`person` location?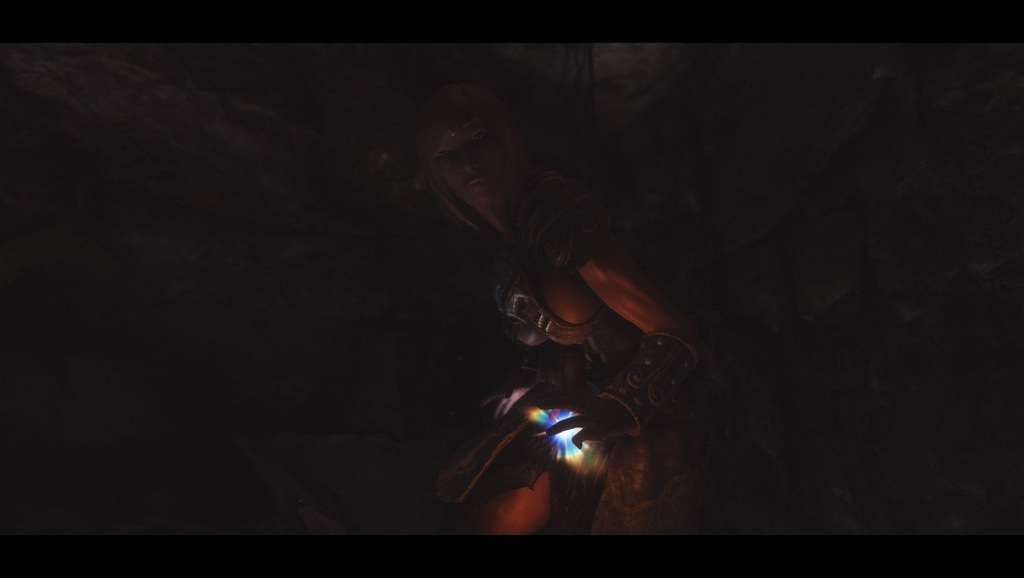
412:69:731:537
